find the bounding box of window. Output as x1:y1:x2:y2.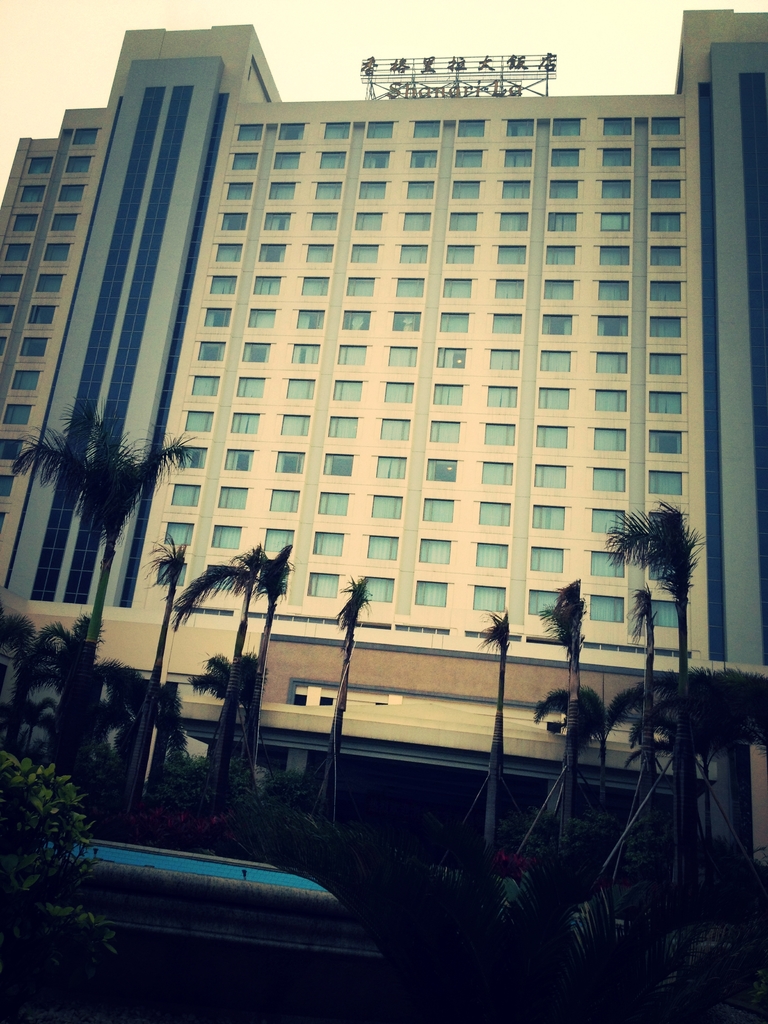
598:243:630:266.
